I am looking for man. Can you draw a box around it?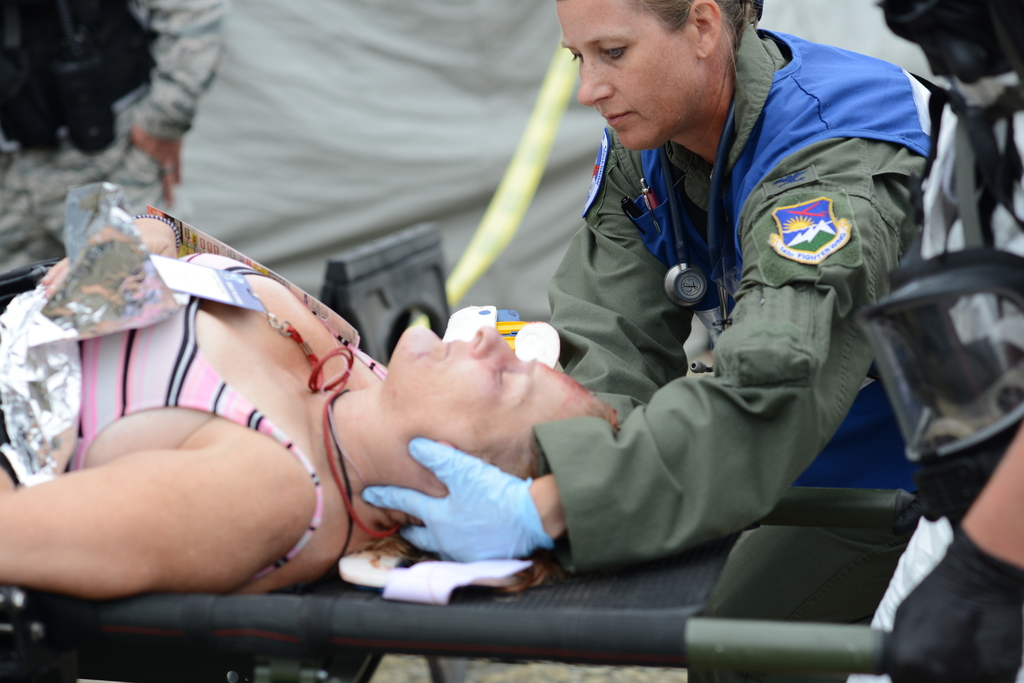
Sure, the bounding box is <box>0,0,227,280</box>.
